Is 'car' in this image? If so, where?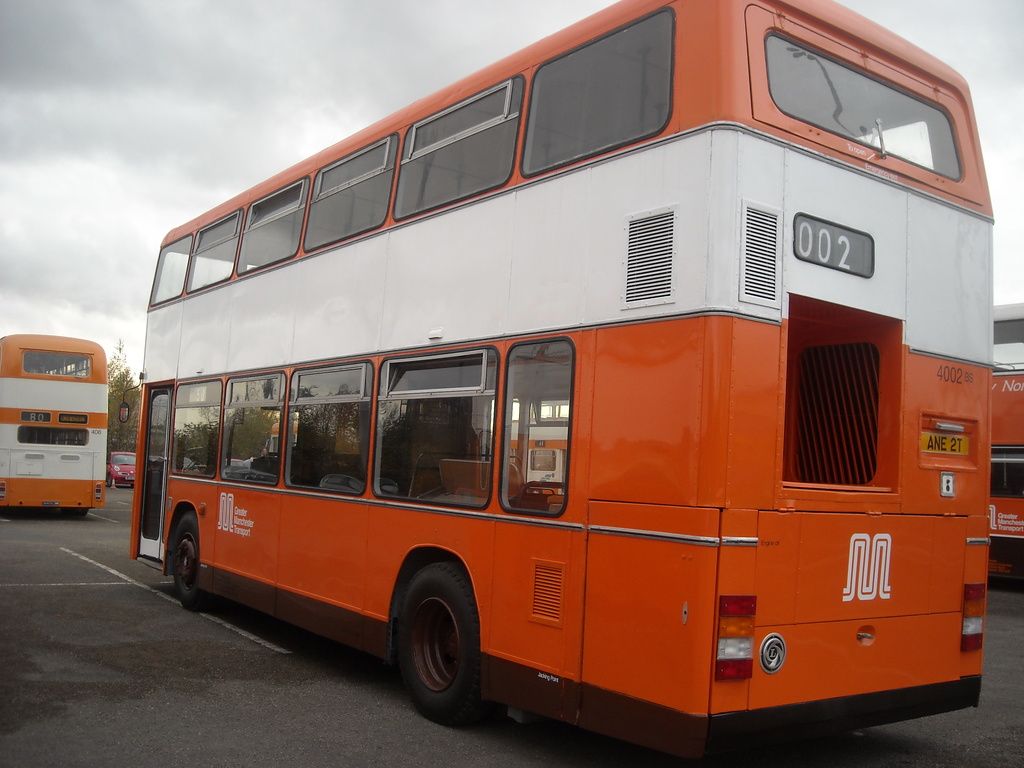
Yes, at locate(107, 450, 137, 491).
